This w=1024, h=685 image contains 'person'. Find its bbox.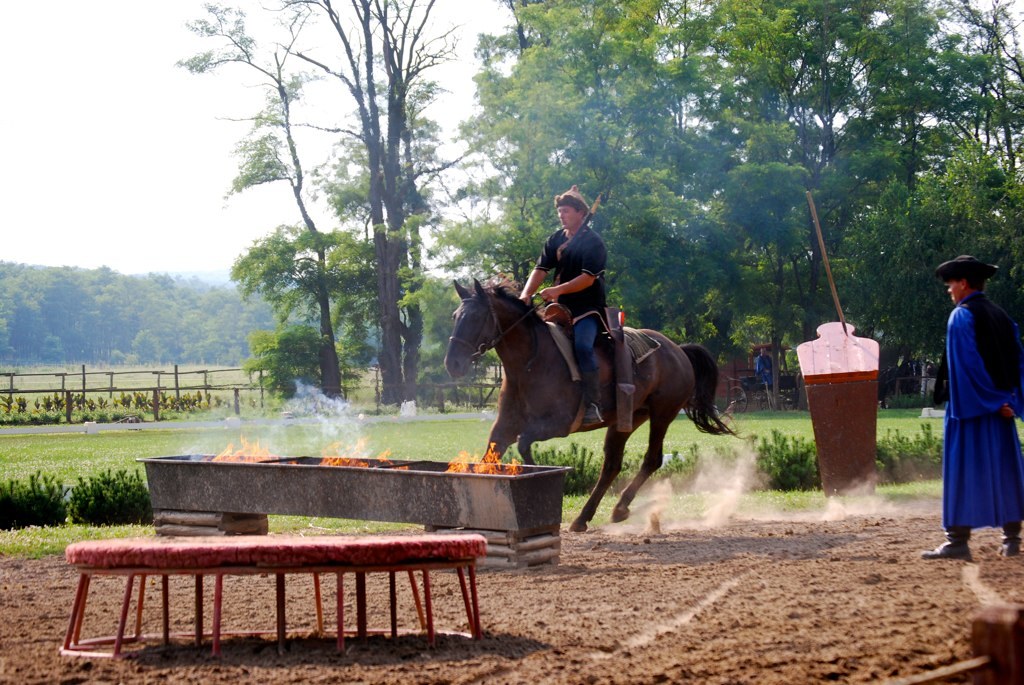
(520, 190, 606, 428).
